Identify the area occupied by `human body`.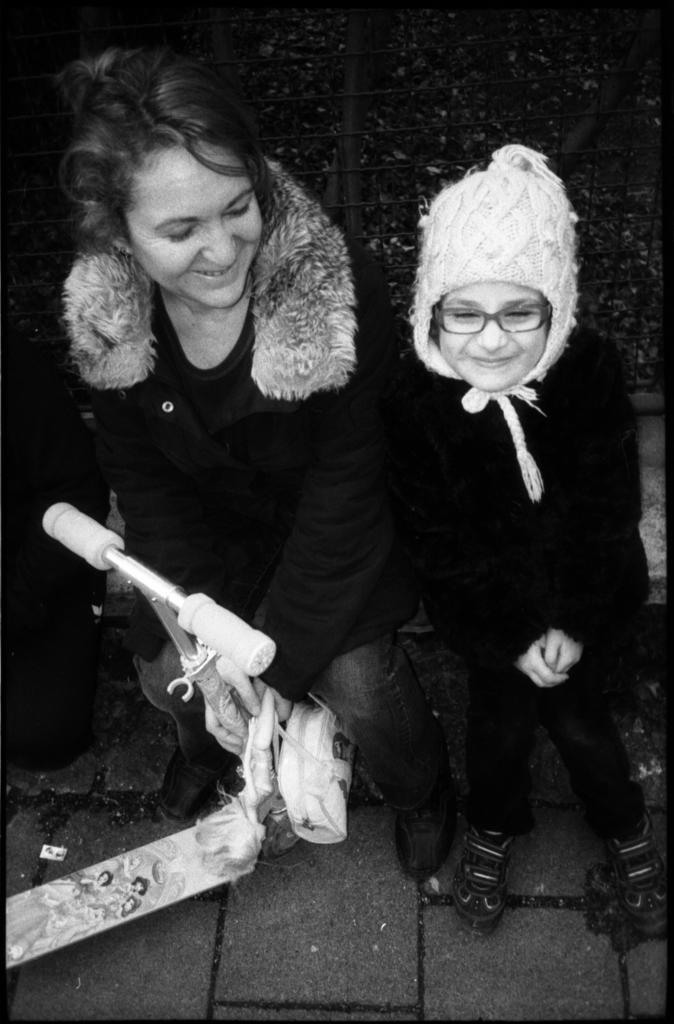
Area: bbox=(0, 52, 390, 776).
